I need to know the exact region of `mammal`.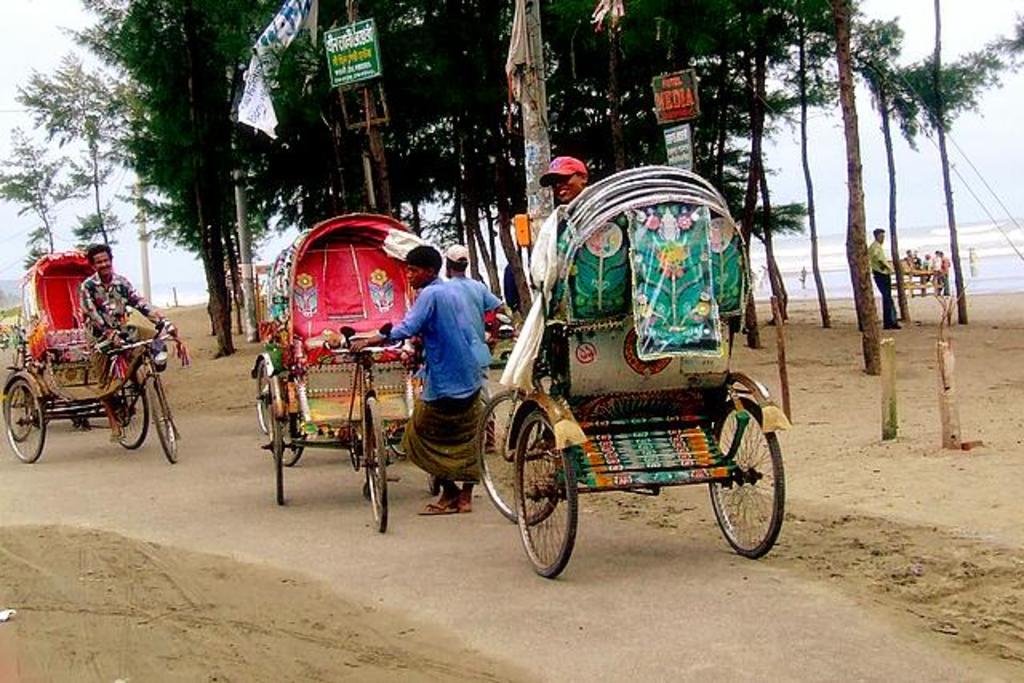
Region: 904,246,915,306.
